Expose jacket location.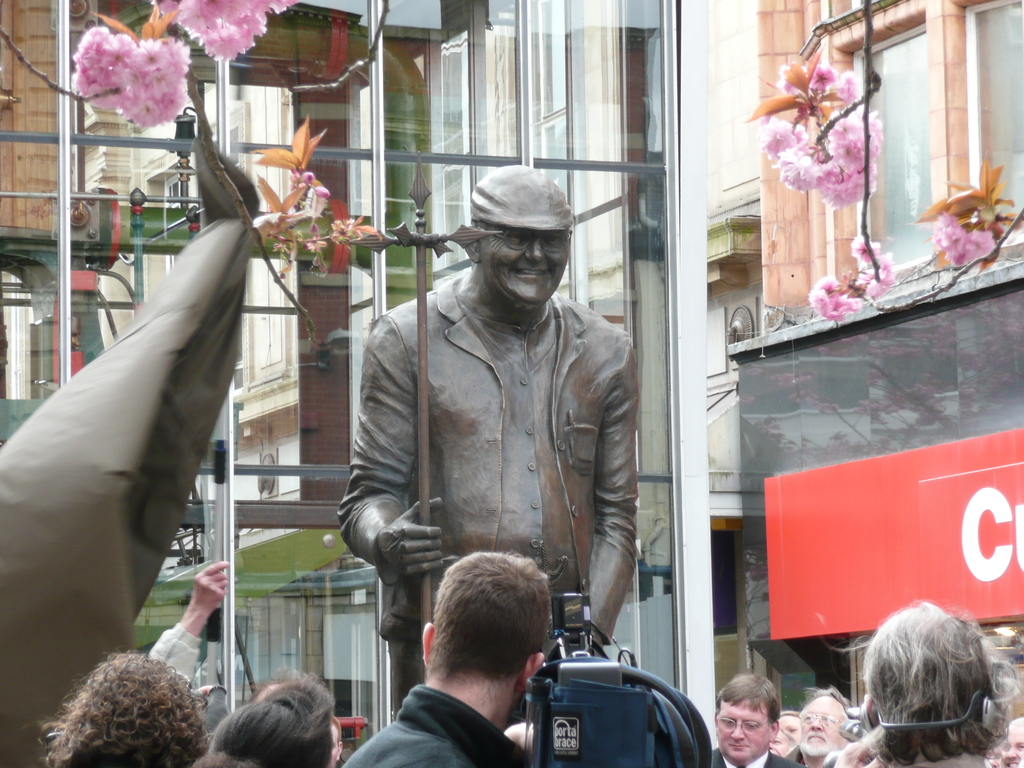
Exposed at rect(710, 749, 806, 767).
